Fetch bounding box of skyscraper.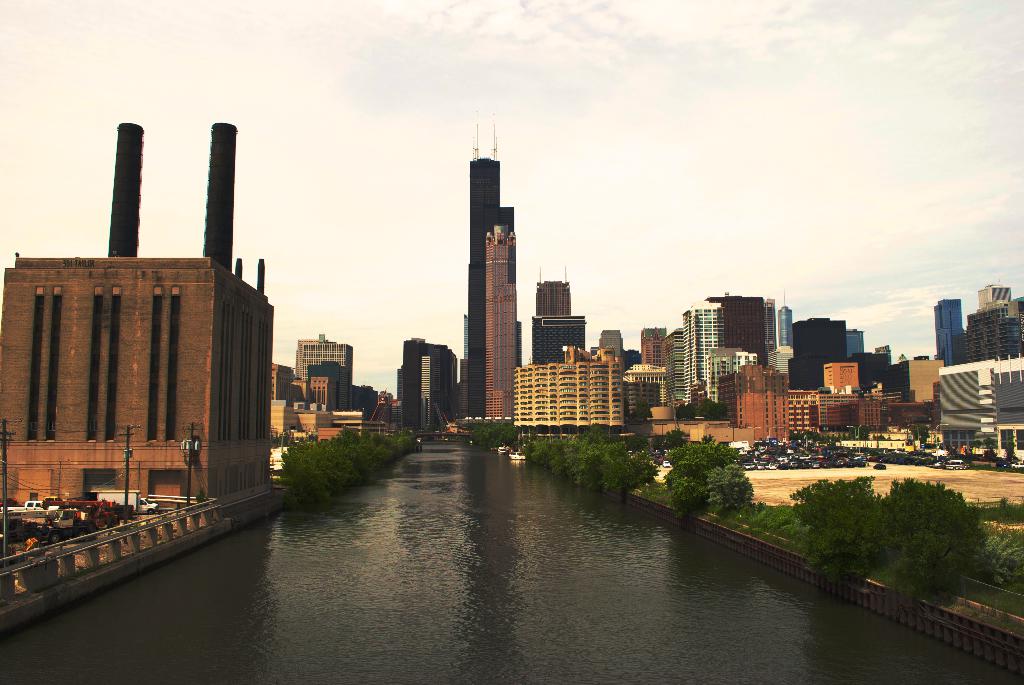
Bbox: Rect(643, 327, 663, 391).
